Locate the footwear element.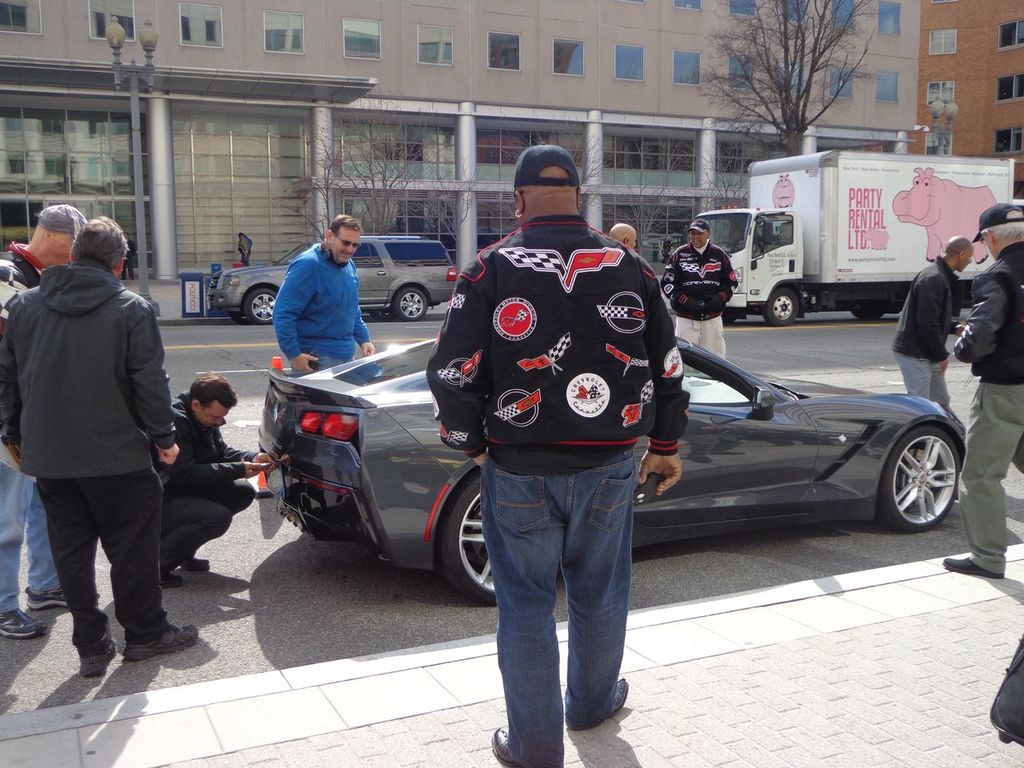
Element bbox: pyautogui.locateOnScreen(942, 558, 1005, 578).
